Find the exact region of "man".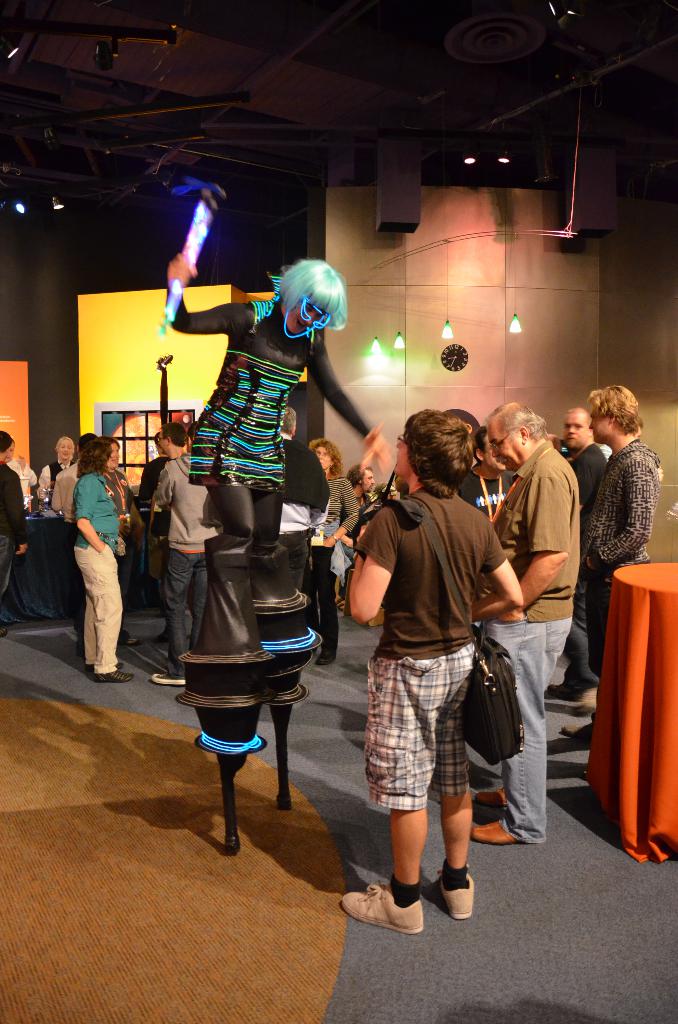
Exact region: 339:408:523:935.
